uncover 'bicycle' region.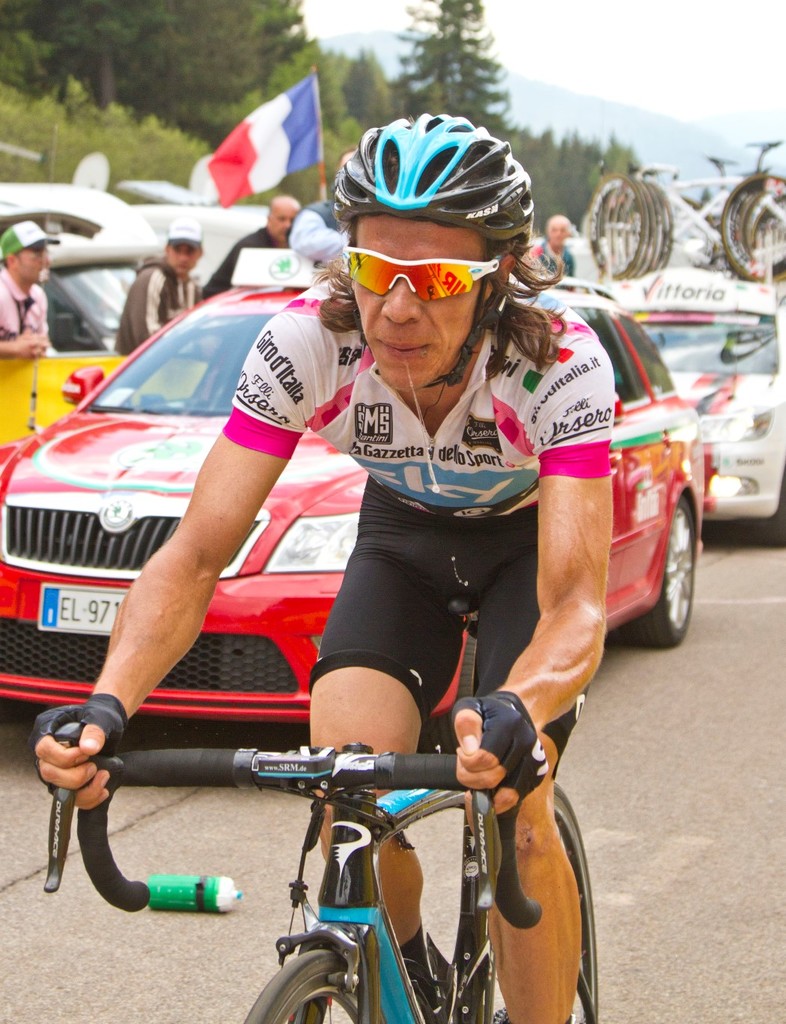
Uncovered: 599:139:785:280.
